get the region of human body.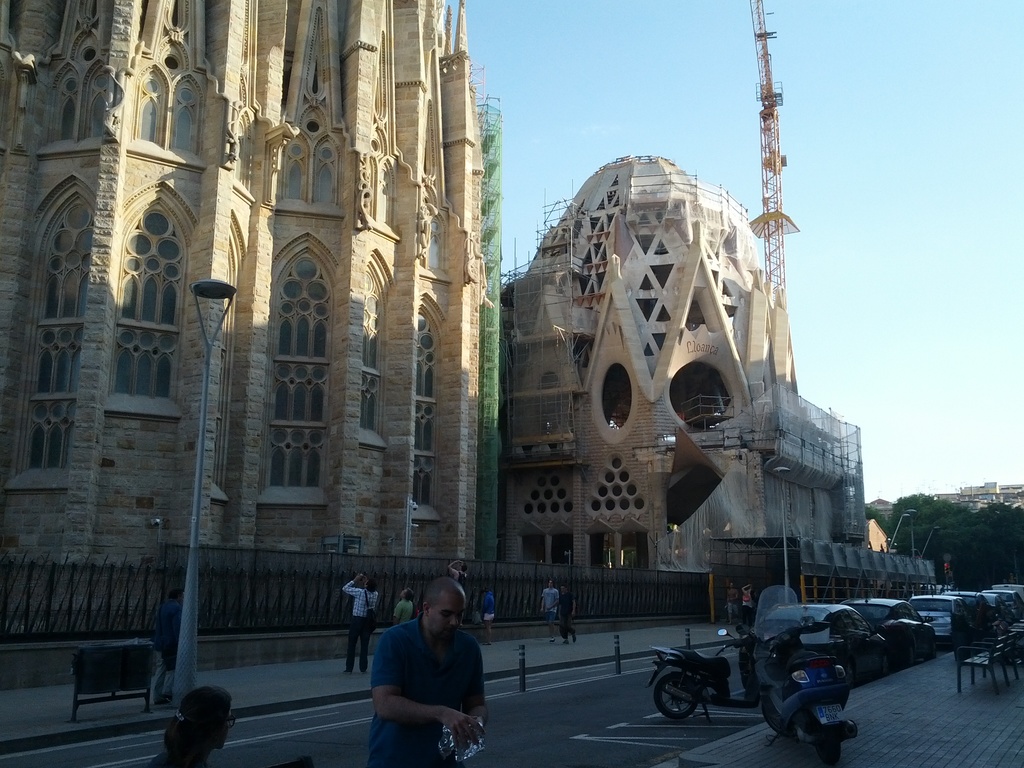
Rect(480, 591, 497, 647).
